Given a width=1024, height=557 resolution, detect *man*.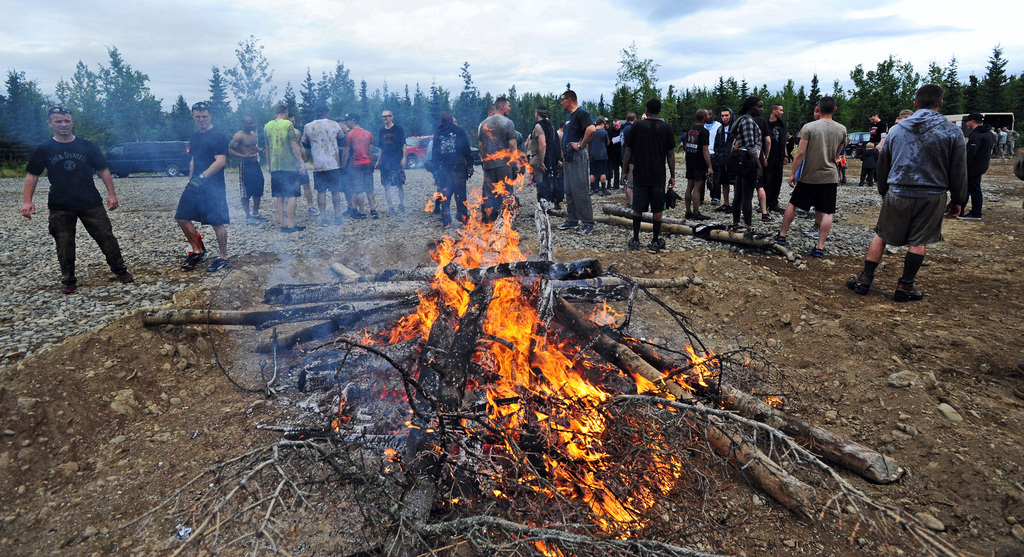
<bbox>785, 87, 851, 257</bbox>.
